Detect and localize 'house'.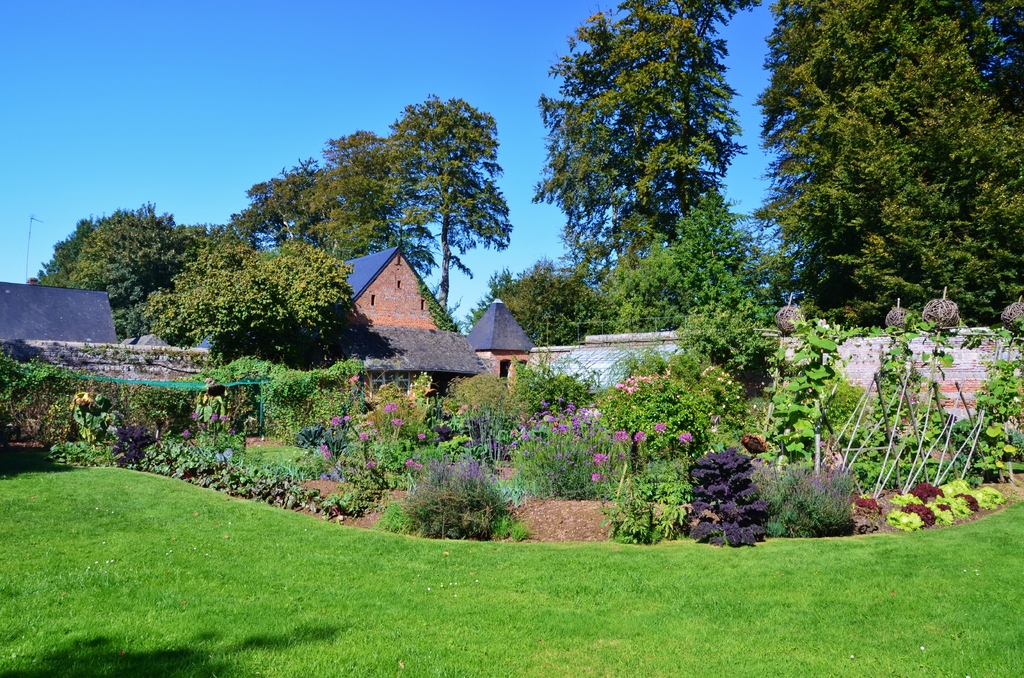
Localized at 474,293,536,402.
